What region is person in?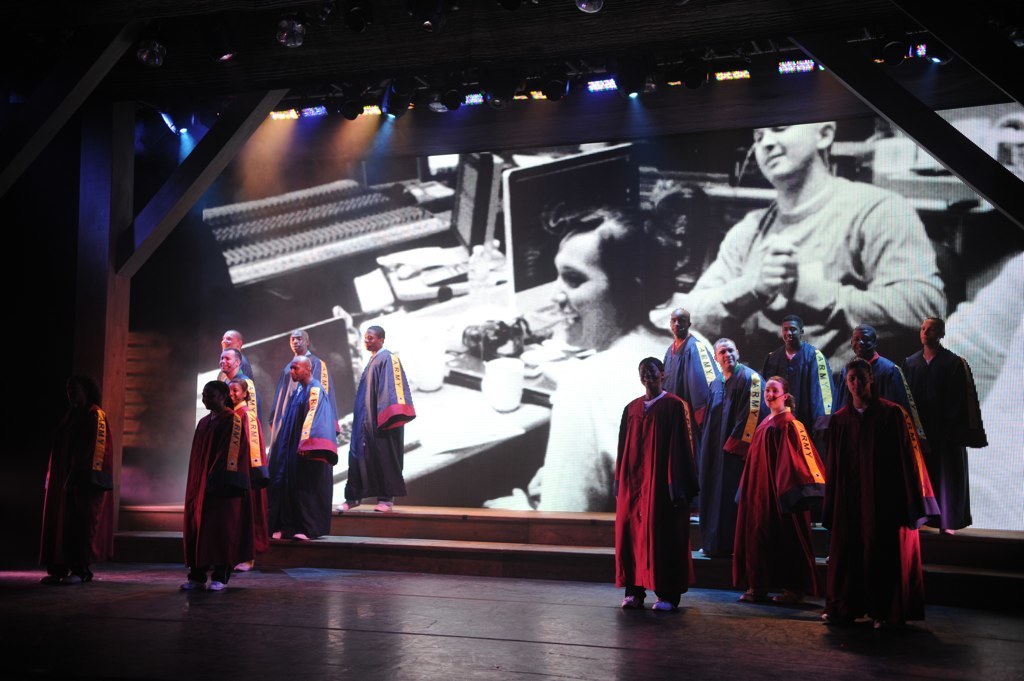
[828,325,926,448].
